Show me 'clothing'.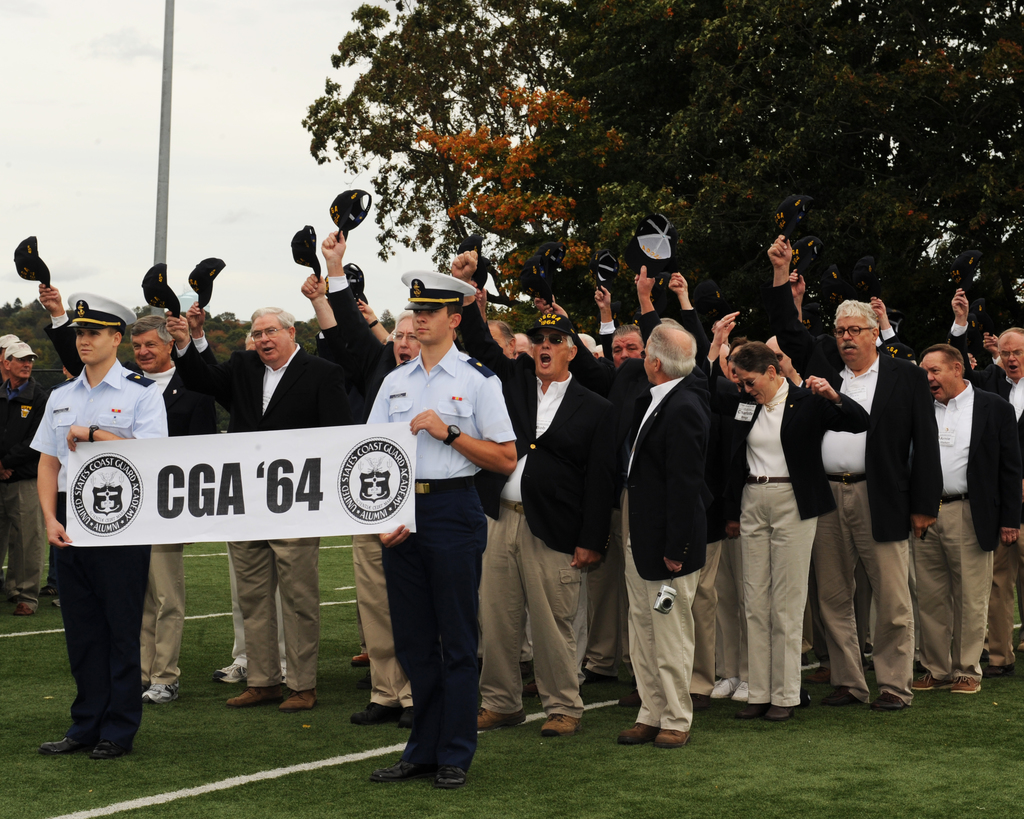
'clothing' is here: bbox=(0, 379, 55, 594).
